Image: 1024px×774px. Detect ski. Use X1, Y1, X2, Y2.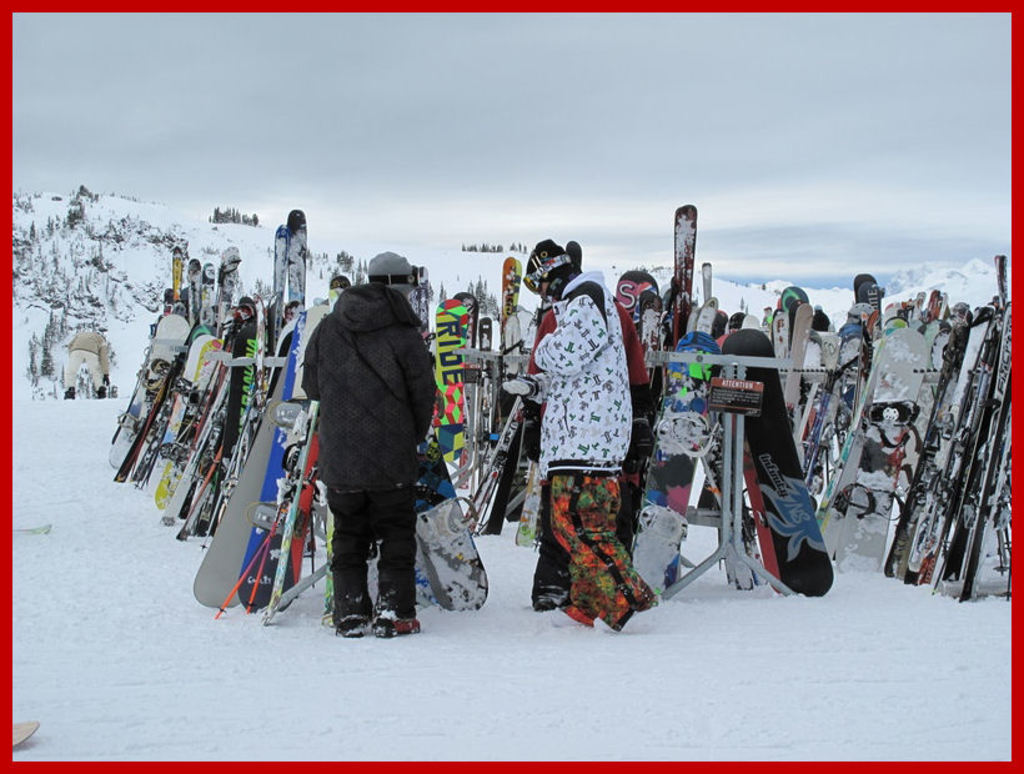
656, 203, 699, 368.
